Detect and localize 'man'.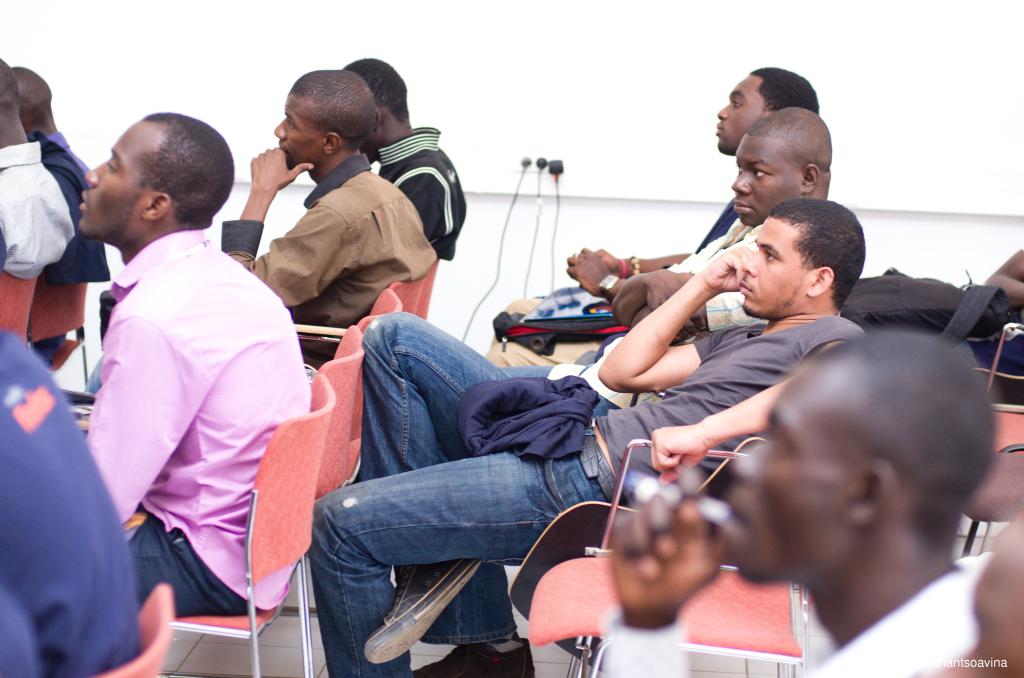
Localized at <bbox>305, 198, 865, 677</bbox>.
